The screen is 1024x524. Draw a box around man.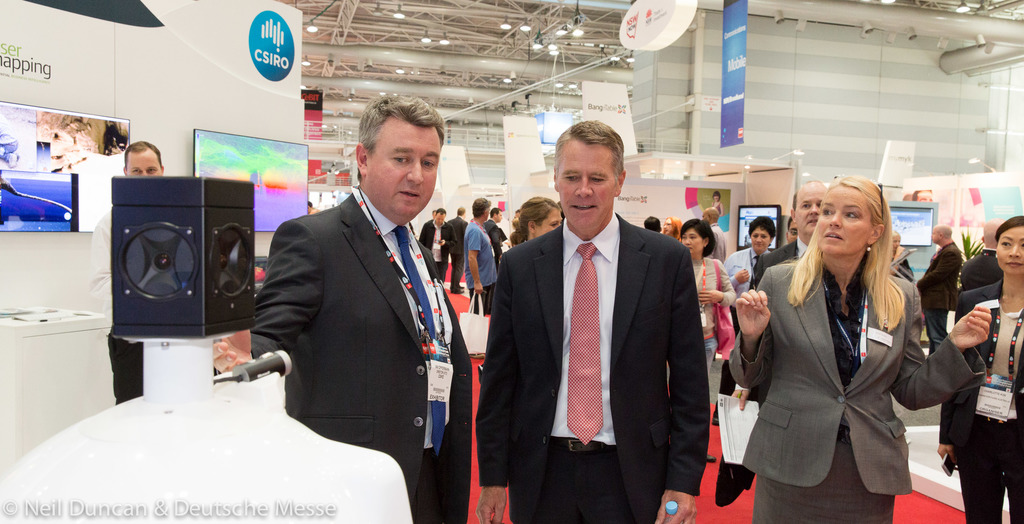
BBox(444, 205, 468, 297).
